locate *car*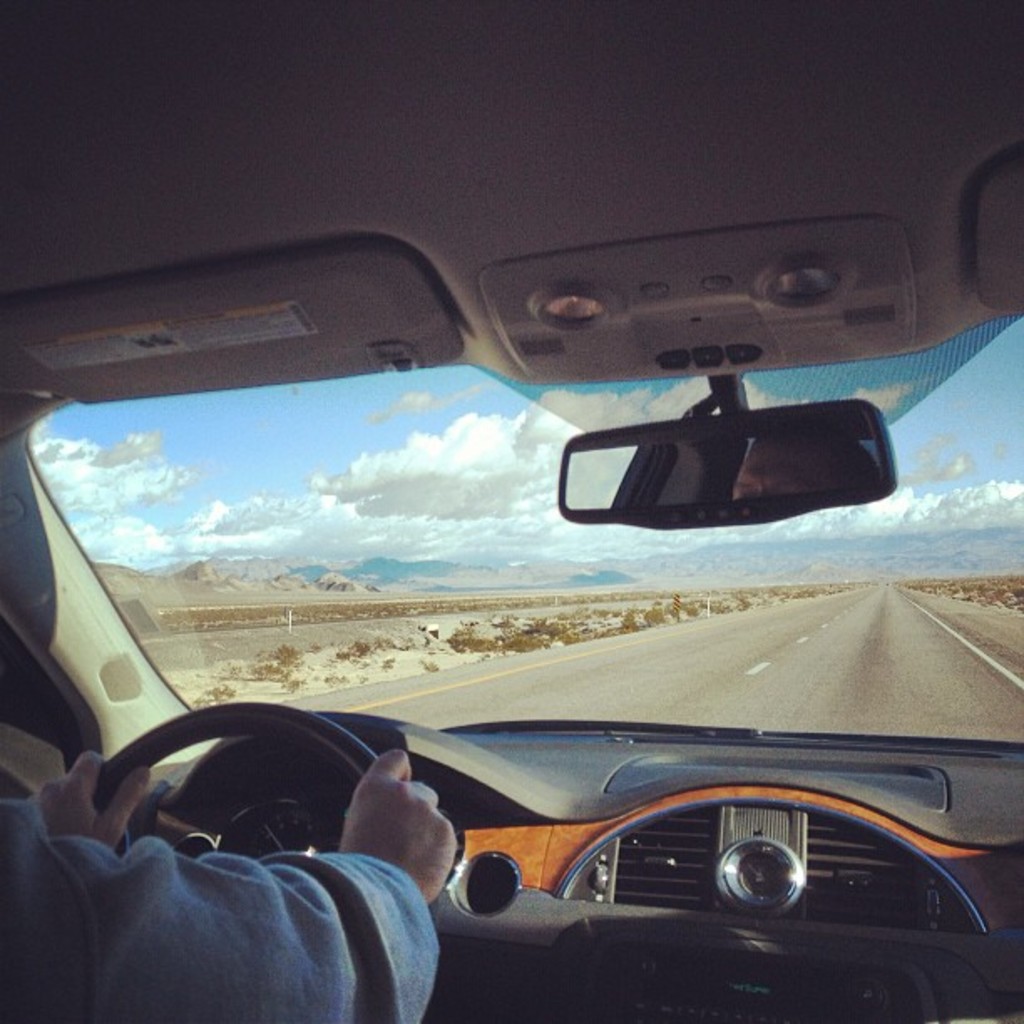
select_region(0, 0, 1022, 1022)
